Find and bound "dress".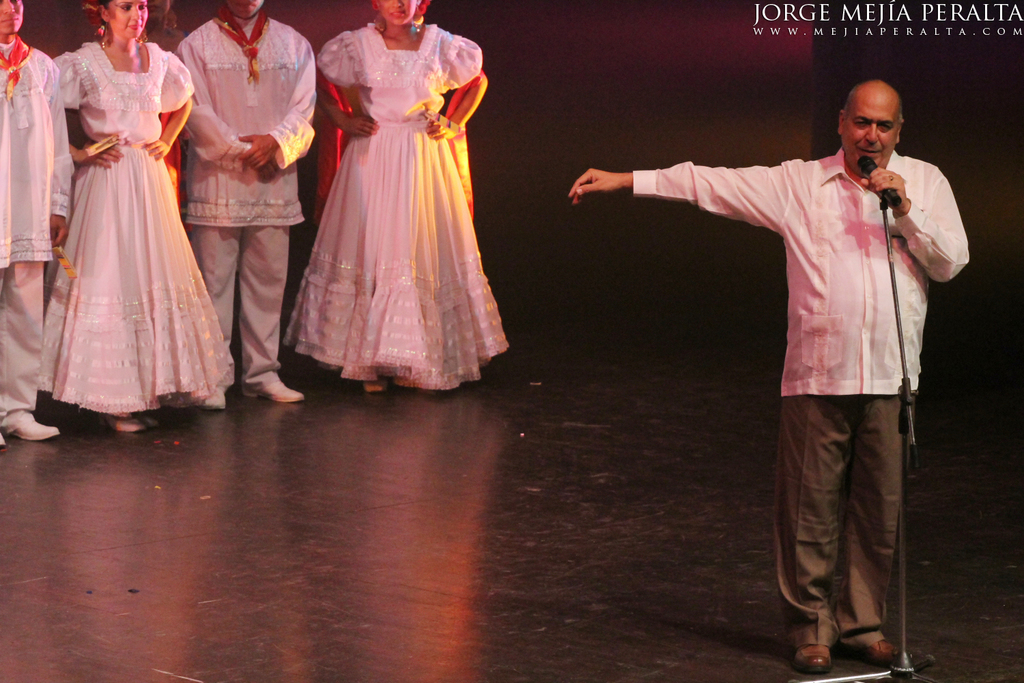
Bound: locate(281, 20, 504, 393).
